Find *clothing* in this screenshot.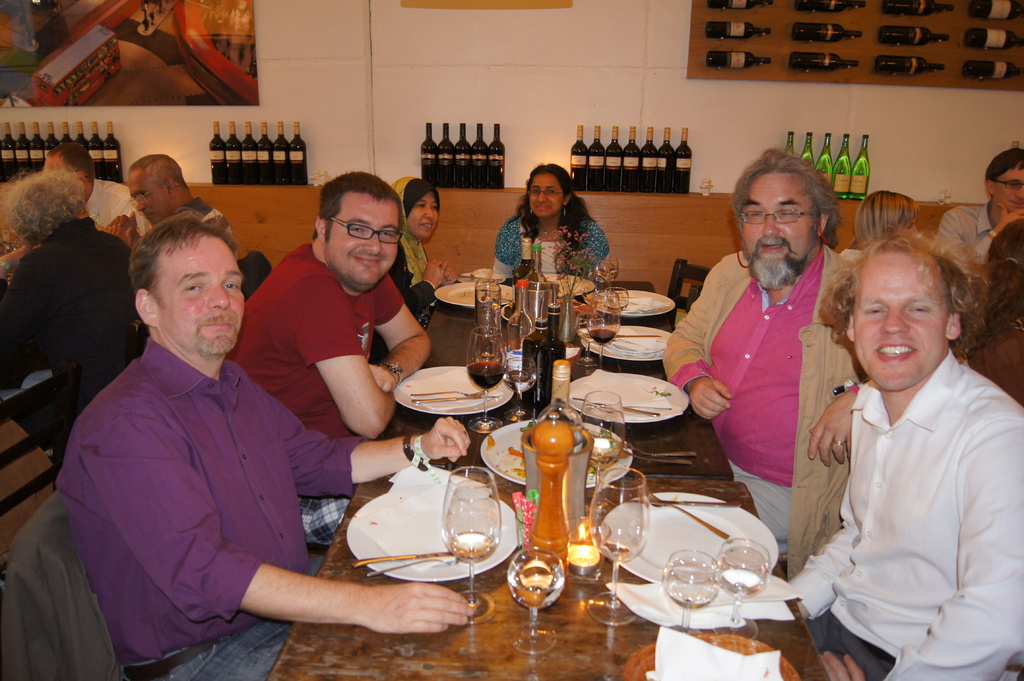
The bounding box for *clothing* is (x1=929, y1=198, x2=1000, y2=265).
